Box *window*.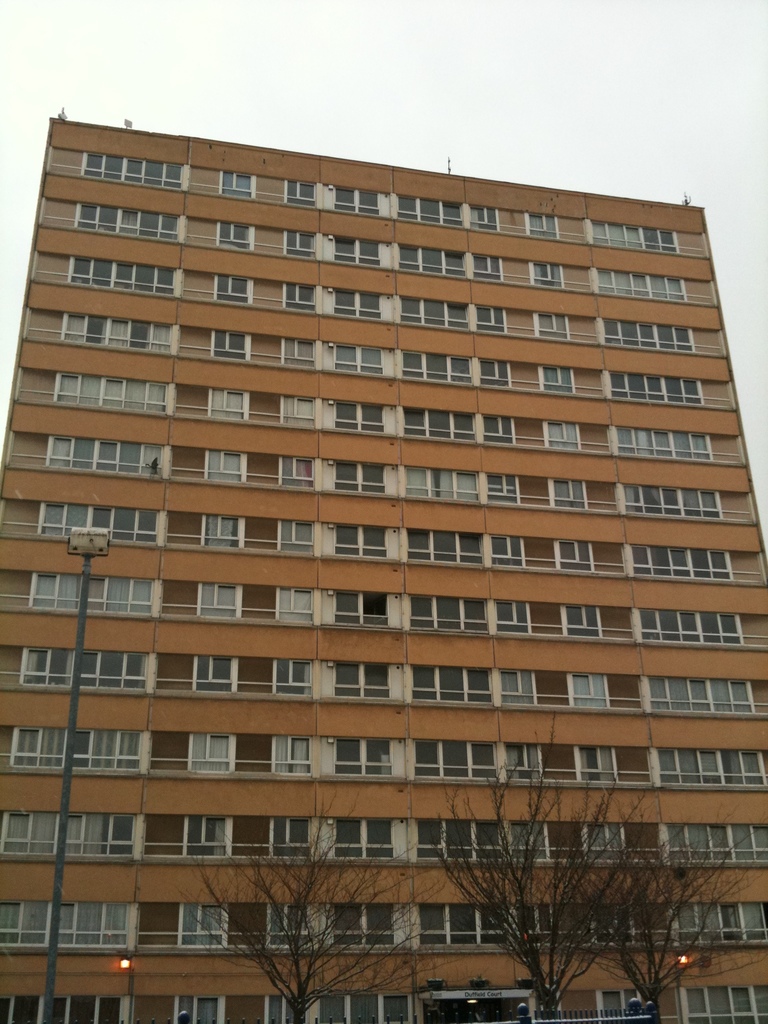
l=333, t=815, r=393, b=856.
